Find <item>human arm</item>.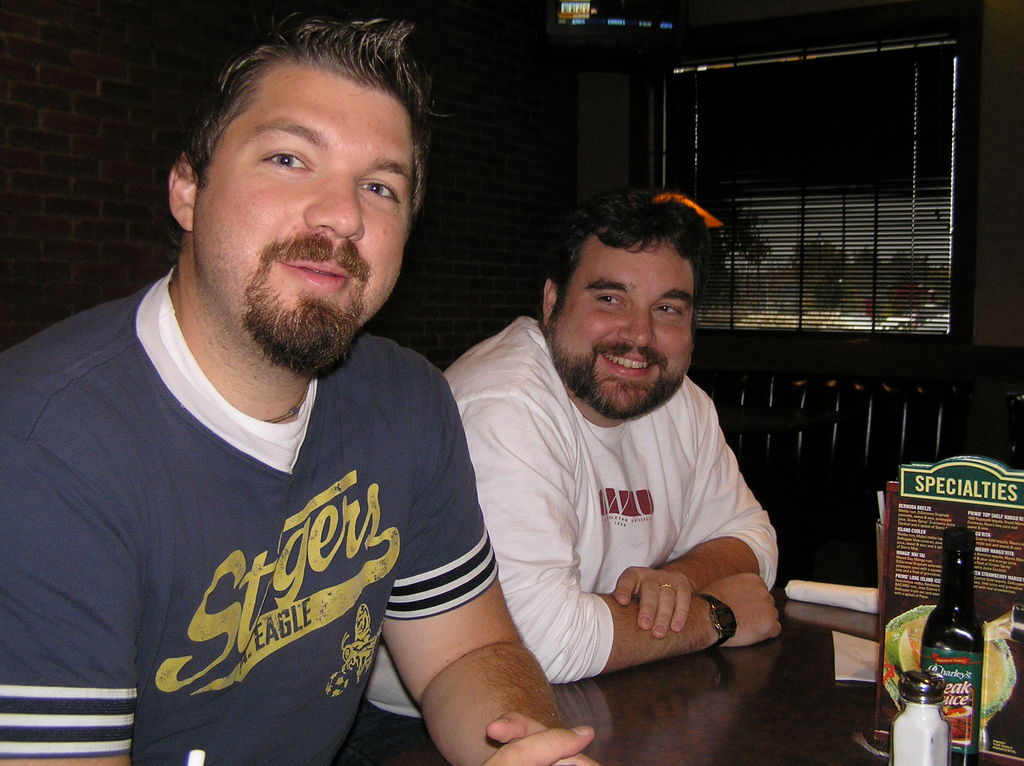
left=0, top=346, right=598, bottom=765.
